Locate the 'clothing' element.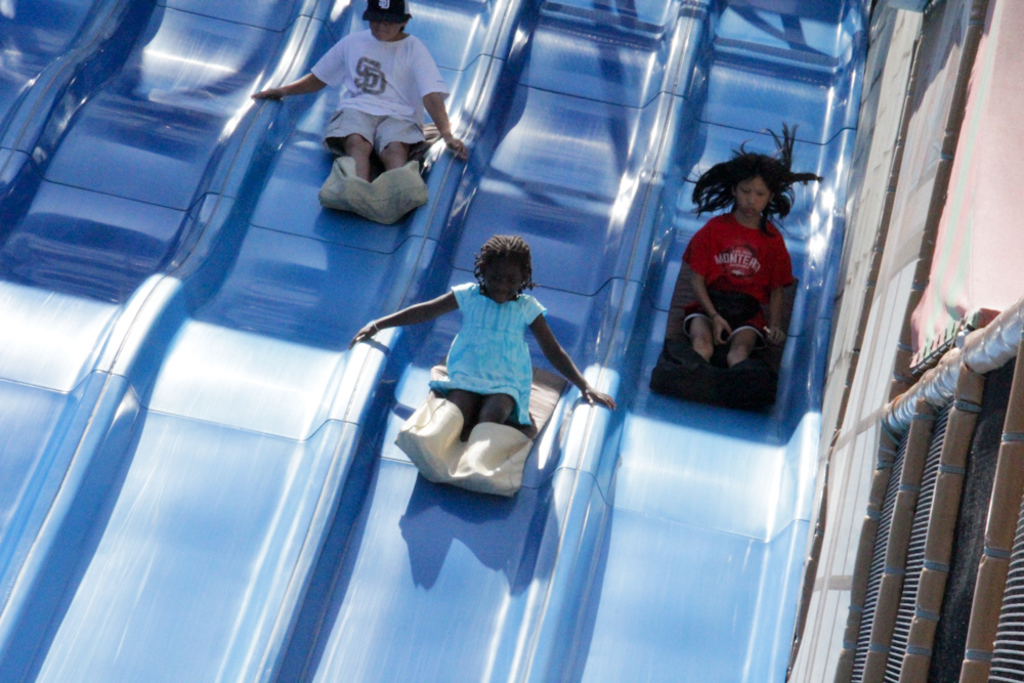
Element bbox: Rect(677, 195, 798, 334).
